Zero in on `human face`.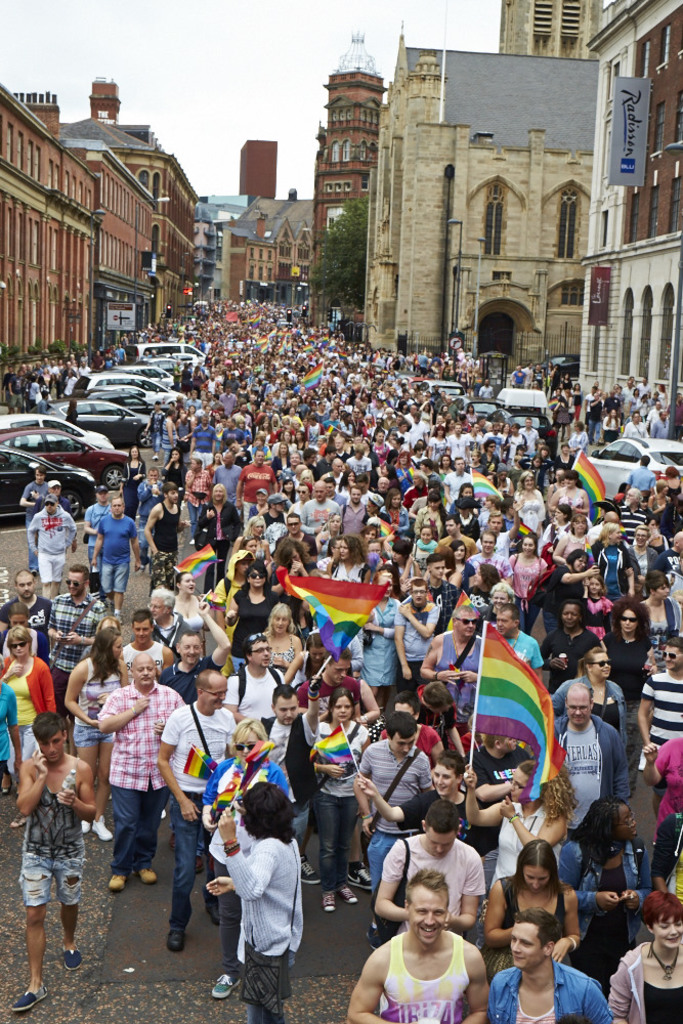
Zeroed in: left=313, top=485, right=325, bottom=500.
